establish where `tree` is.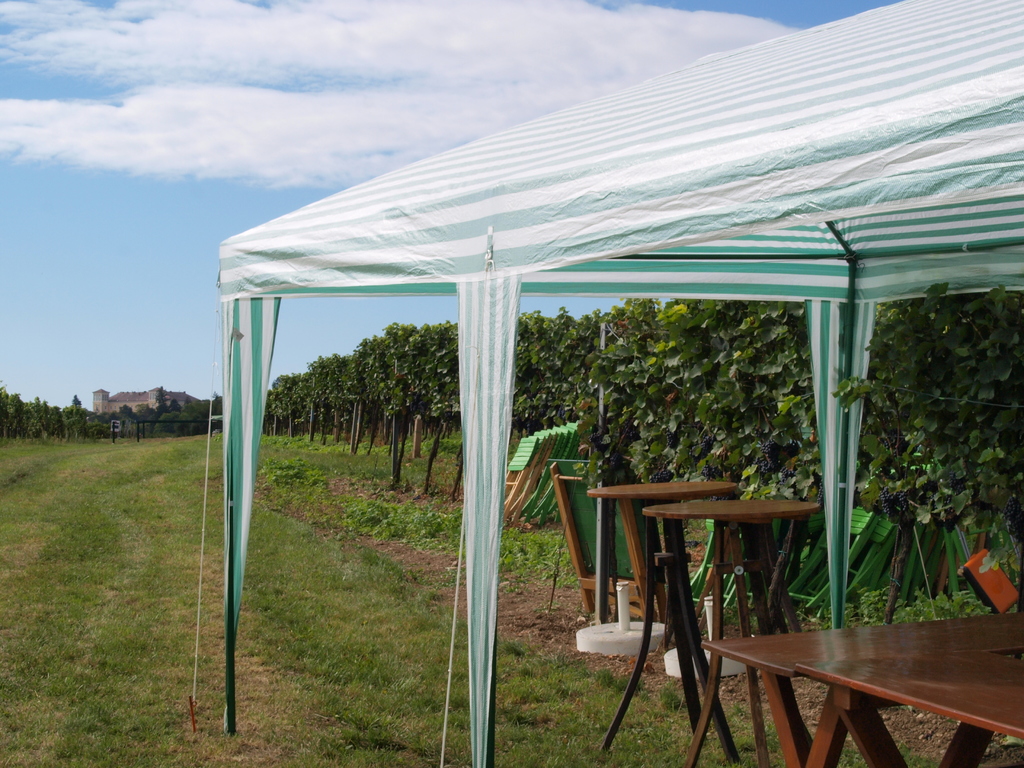
Established at x1=504 y1=296 x2=810 y2=572.
